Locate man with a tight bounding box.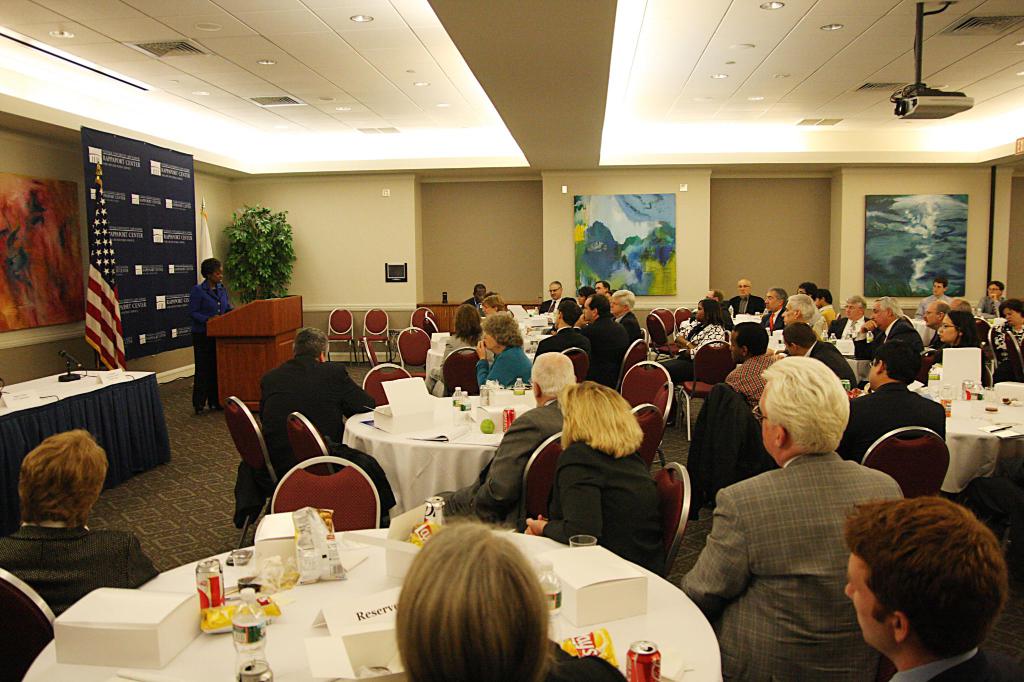
814/288/836/328.
